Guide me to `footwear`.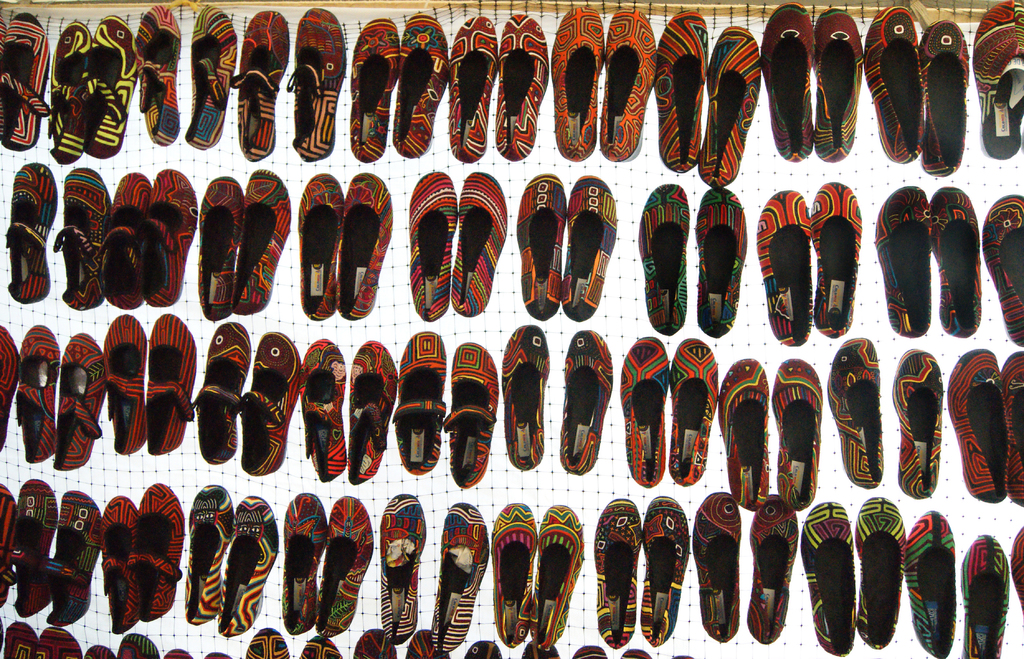
Guidance: pyautogui.locateOnScreen(963, 535, 1007, 658).
